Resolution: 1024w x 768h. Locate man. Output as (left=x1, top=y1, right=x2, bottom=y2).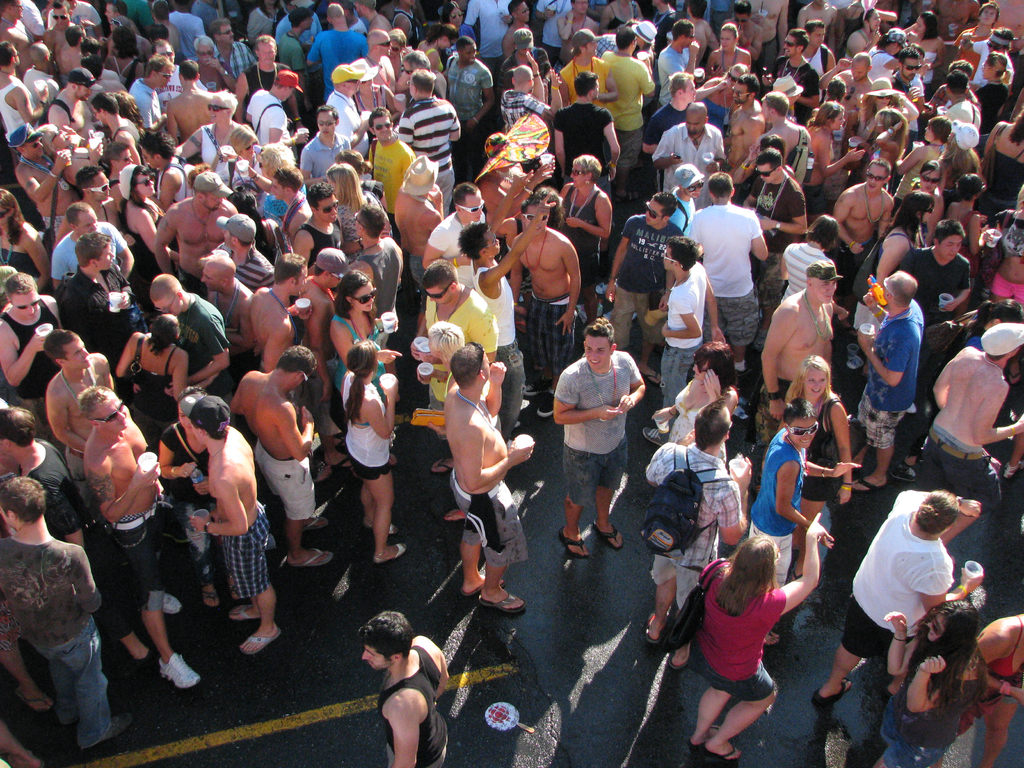
(left=185, top=391, right=274, bottom=646).
